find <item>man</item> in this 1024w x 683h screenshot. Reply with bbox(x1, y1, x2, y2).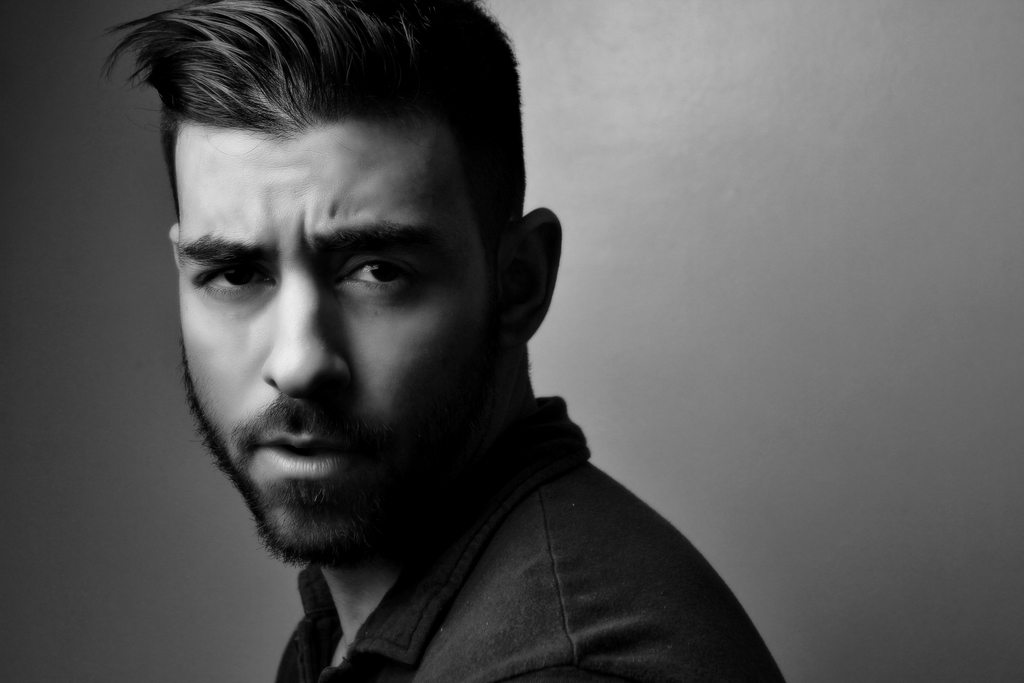
bbox(105, 27, 819, 661).
